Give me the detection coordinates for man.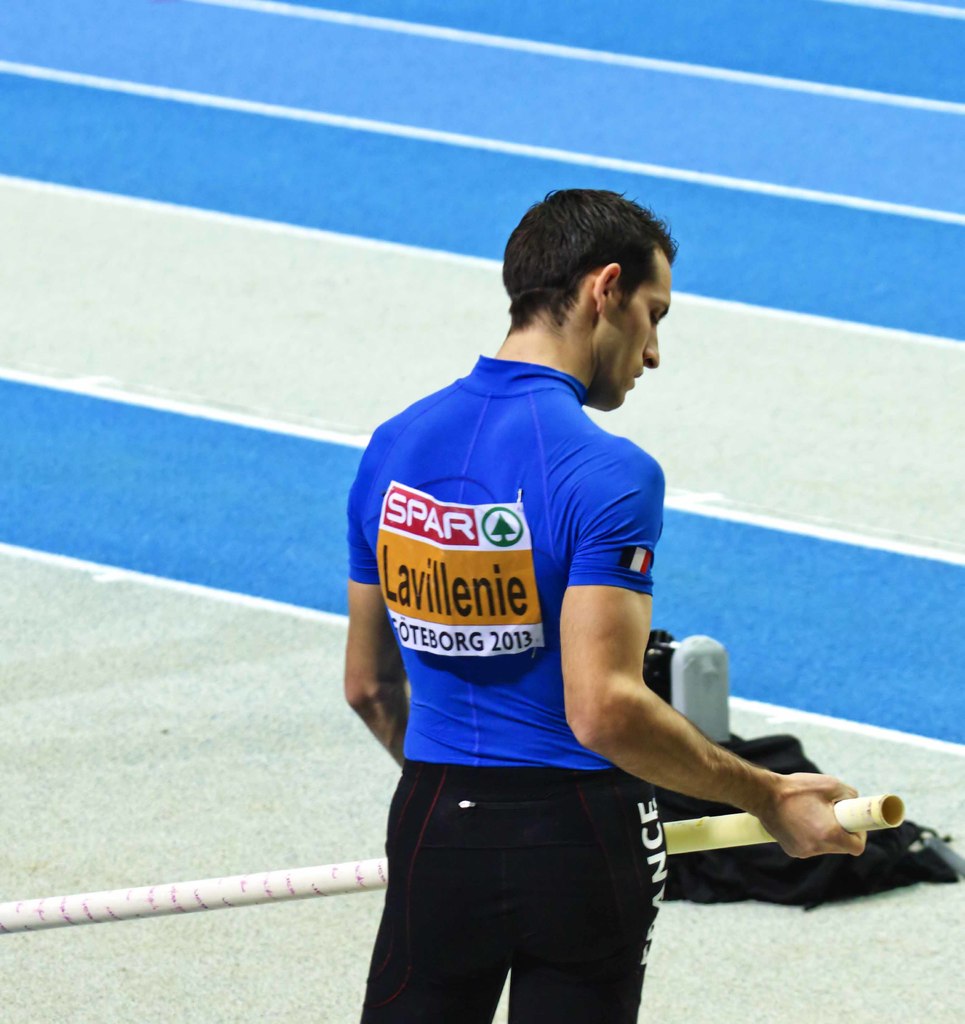
rect(342, 204, 781, 1004).
